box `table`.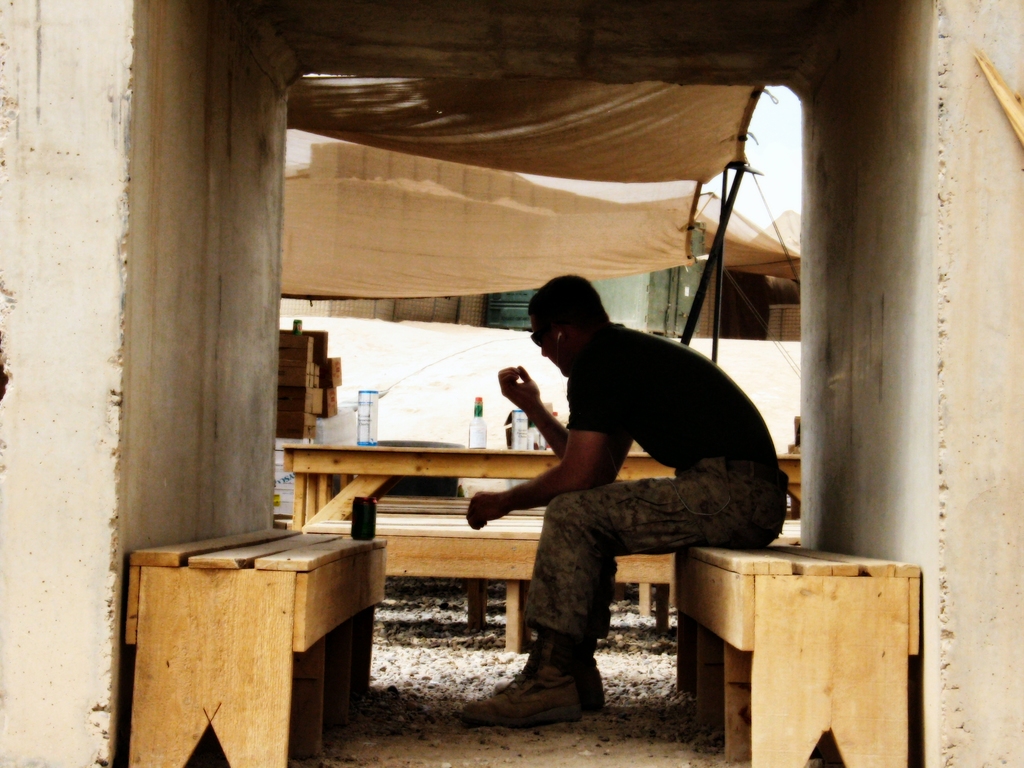
BBox(128, 525, 380, 767).
